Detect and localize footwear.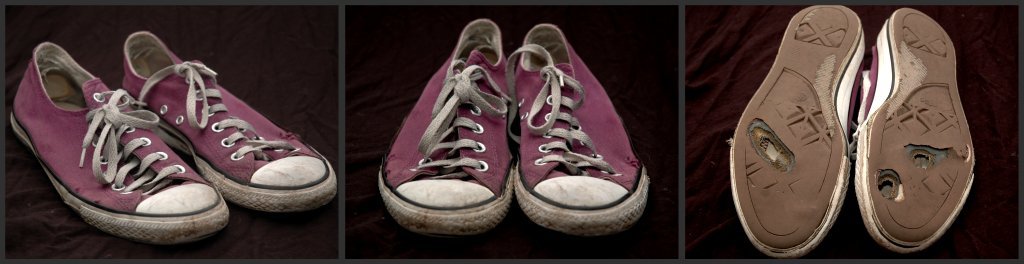
Localized at {"left": 852, "top": 9, "right": 981, "bottom": 260}.
